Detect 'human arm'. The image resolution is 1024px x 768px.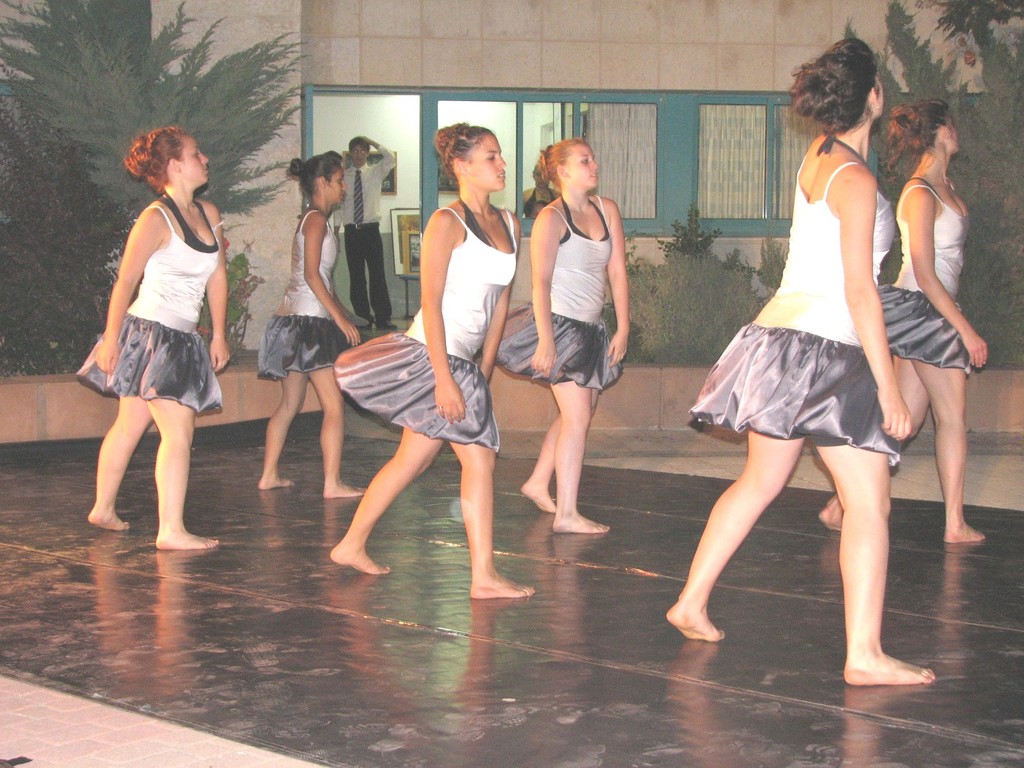
<box>211,205,237,373</box>.
